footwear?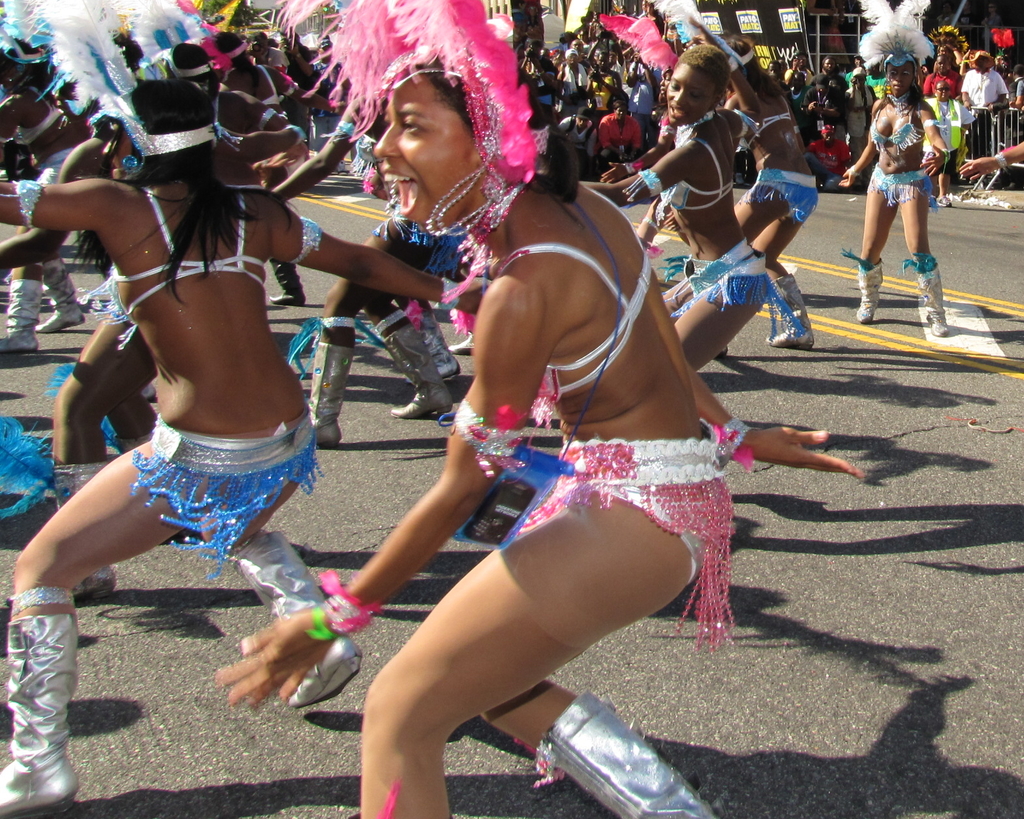
crop(228, 525, 363, 707)
